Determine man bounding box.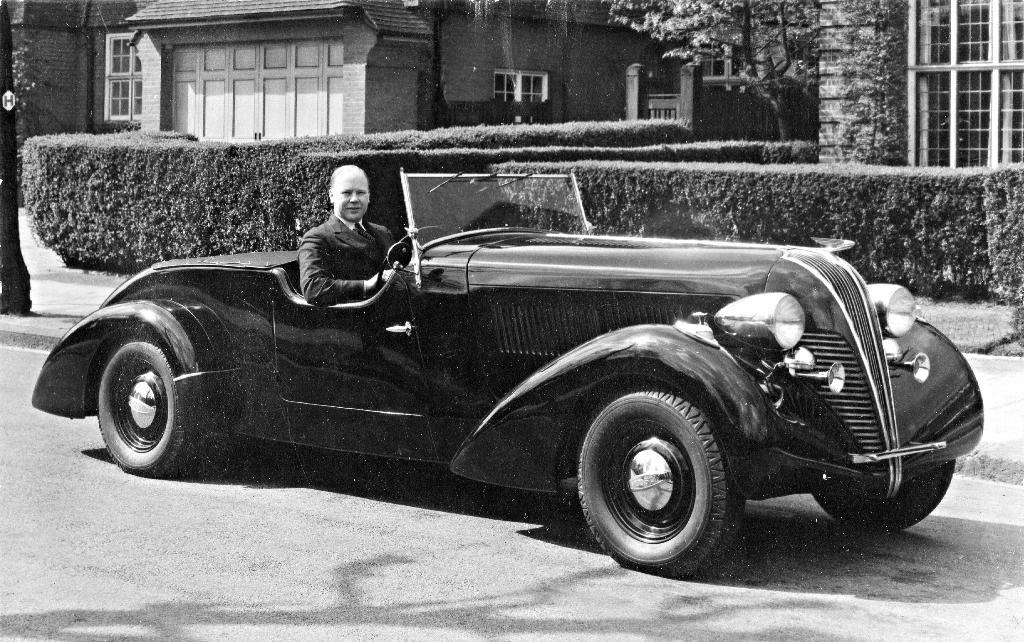
Determined: region(271, 162, 404, 308).
